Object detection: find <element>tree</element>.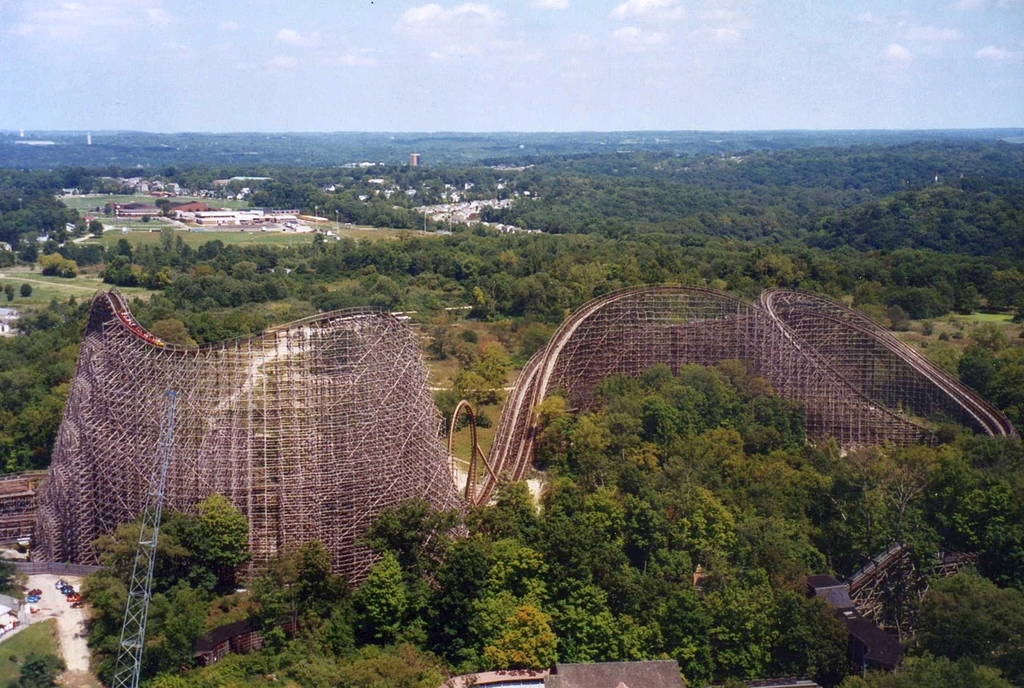
479, 603, 555, 674.
